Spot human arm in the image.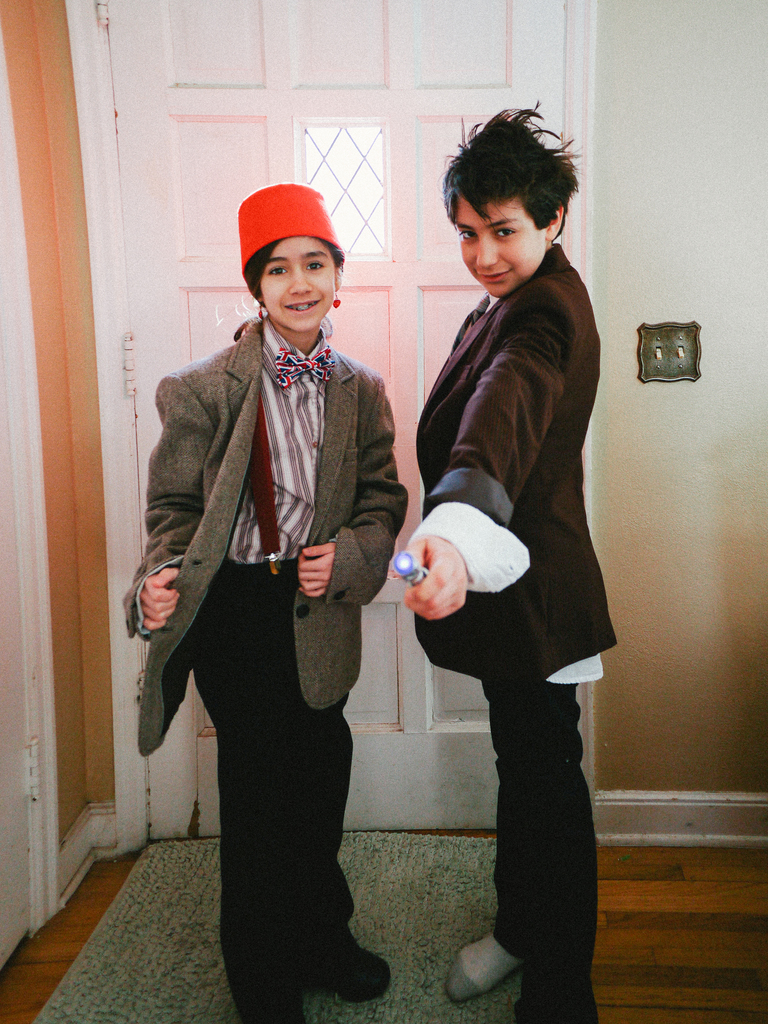
human arm found at [x1=118, y1=382, x2=215, y2=638].
